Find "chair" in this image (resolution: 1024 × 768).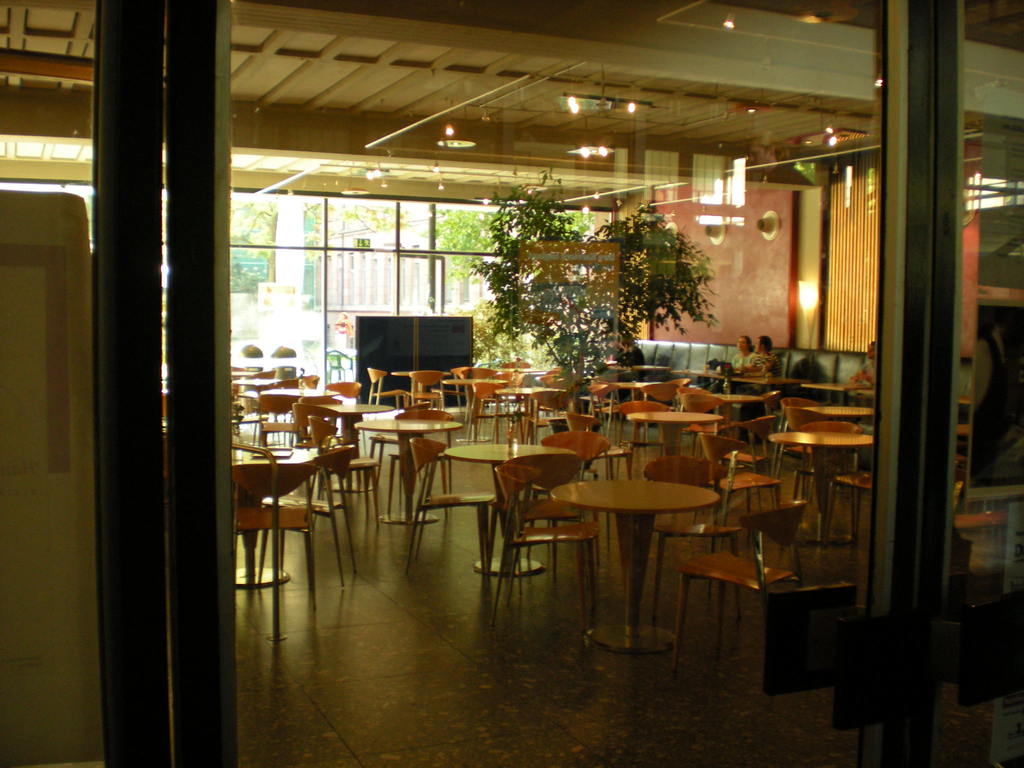
x1=408, y1=371, x2=445, y2=406.
